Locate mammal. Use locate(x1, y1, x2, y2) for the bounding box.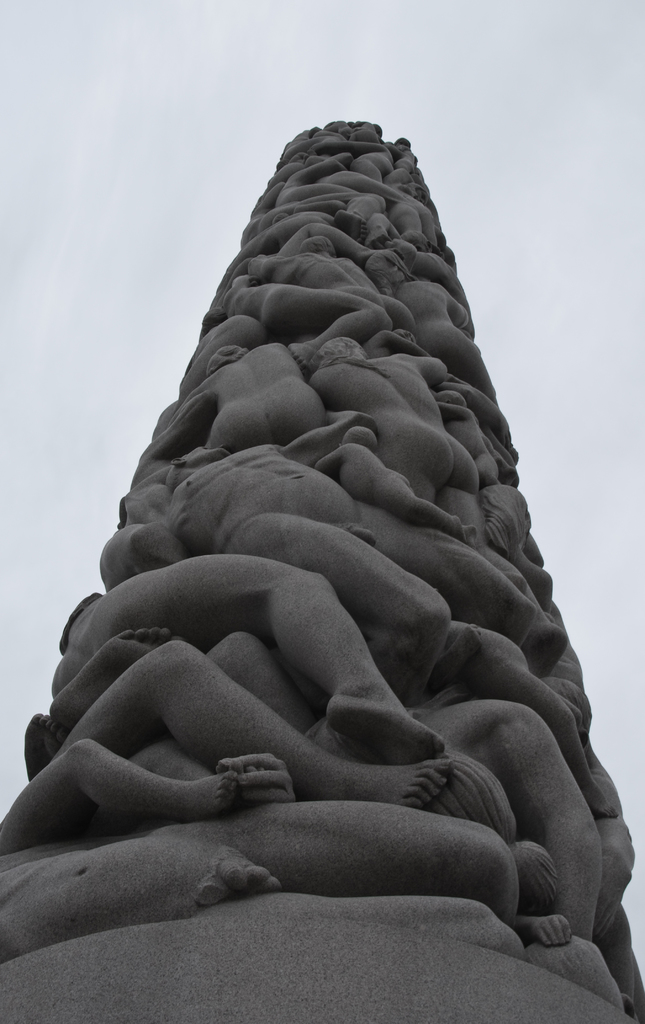
locate(313, 340, 509, 572).
